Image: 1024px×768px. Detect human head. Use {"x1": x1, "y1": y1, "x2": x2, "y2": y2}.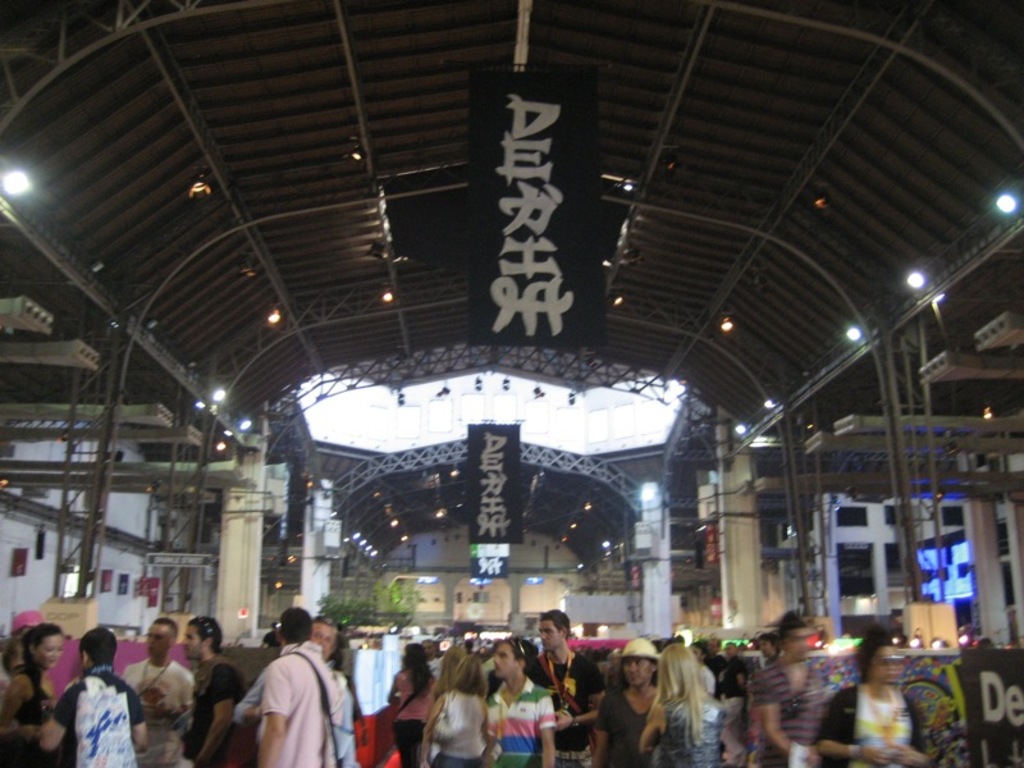
{"x1": 488, "y1": 628, "x2": 536, "y2": 680}.
